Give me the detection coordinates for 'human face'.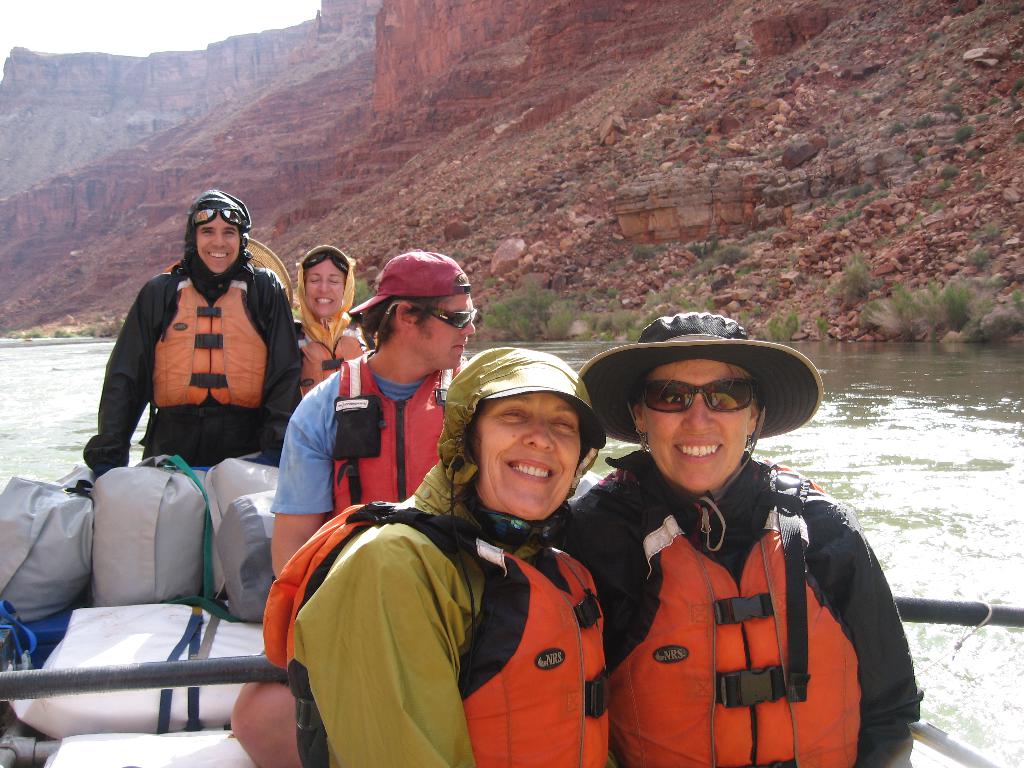
304, 258, 345, 319.
